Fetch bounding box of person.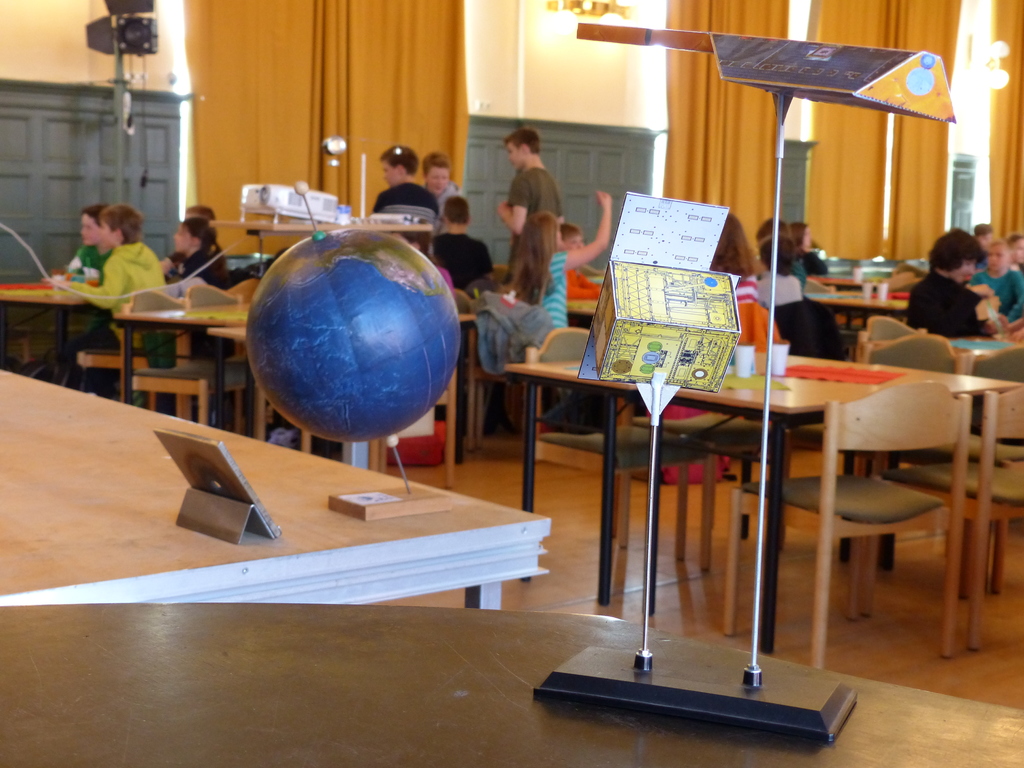
Bbox: {"left": 1008, "top": 234, "right": 1023, "bottom": 276}.
